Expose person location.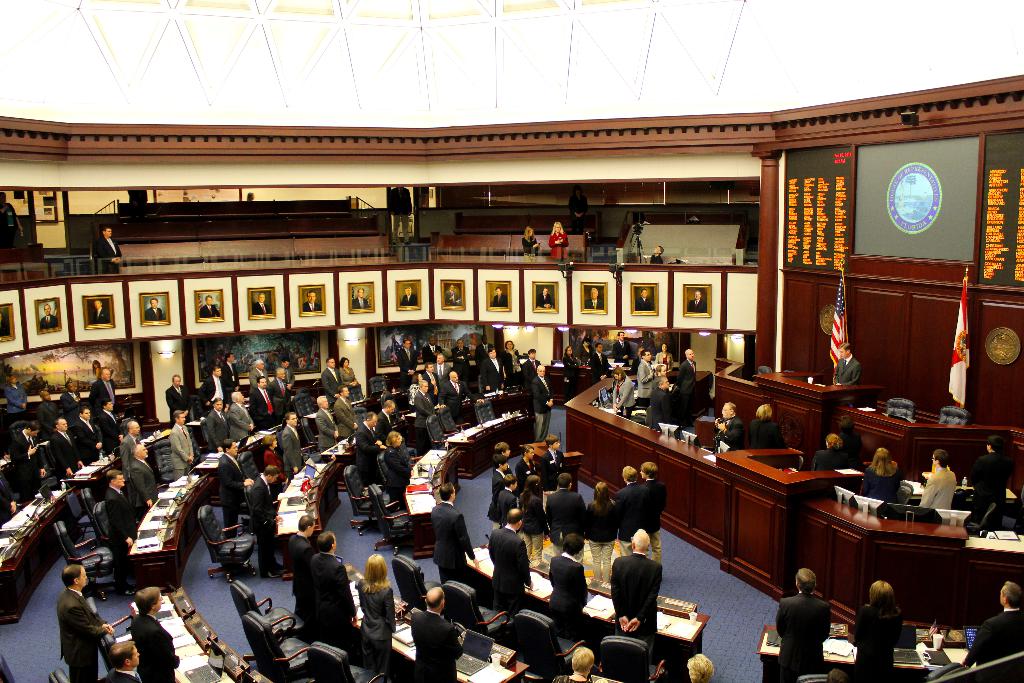
Exposed at <box>166,407,200,484</box>.
